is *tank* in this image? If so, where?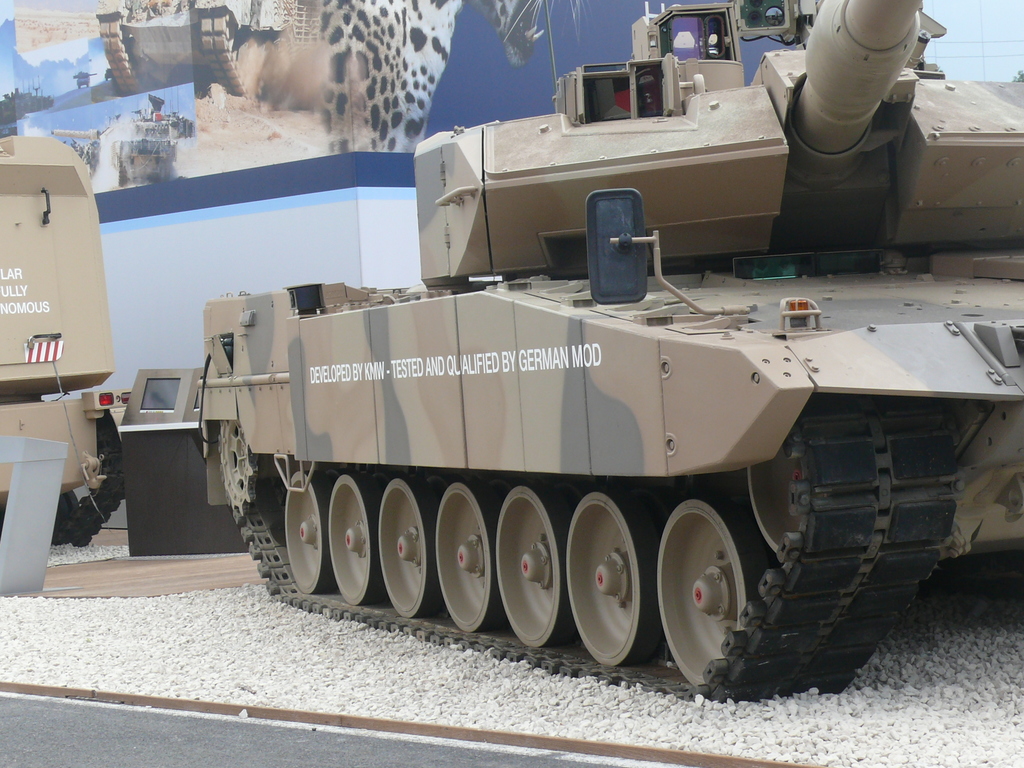
Yes, at <box>193,0,1023,701</box>.
